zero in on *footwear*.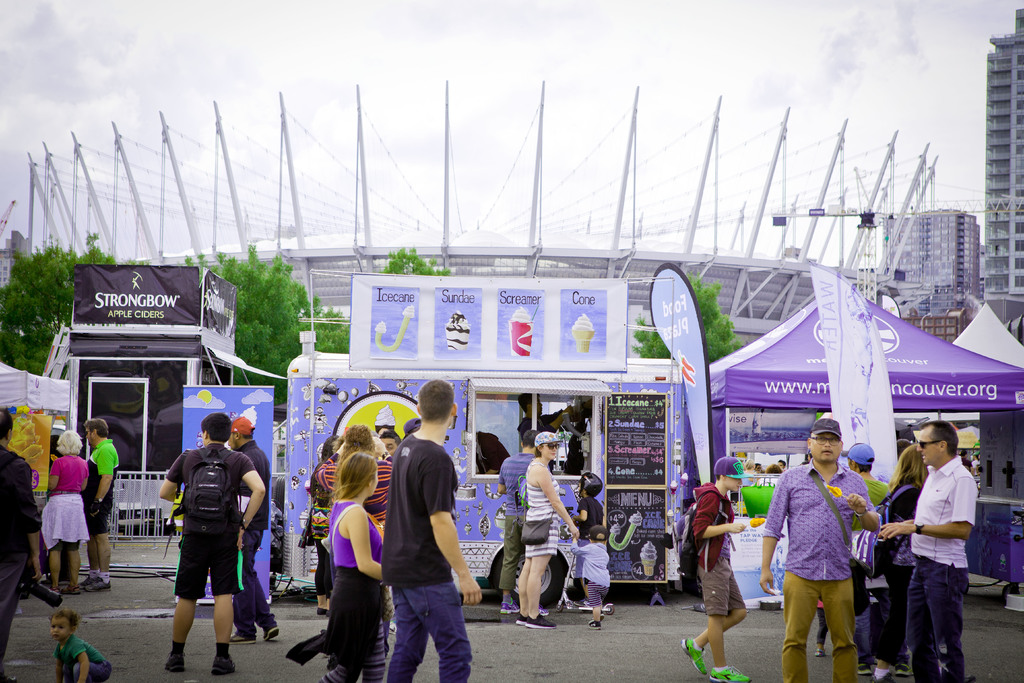
Zeroed in: [left=317, top=607, right=325, bottom=614].
